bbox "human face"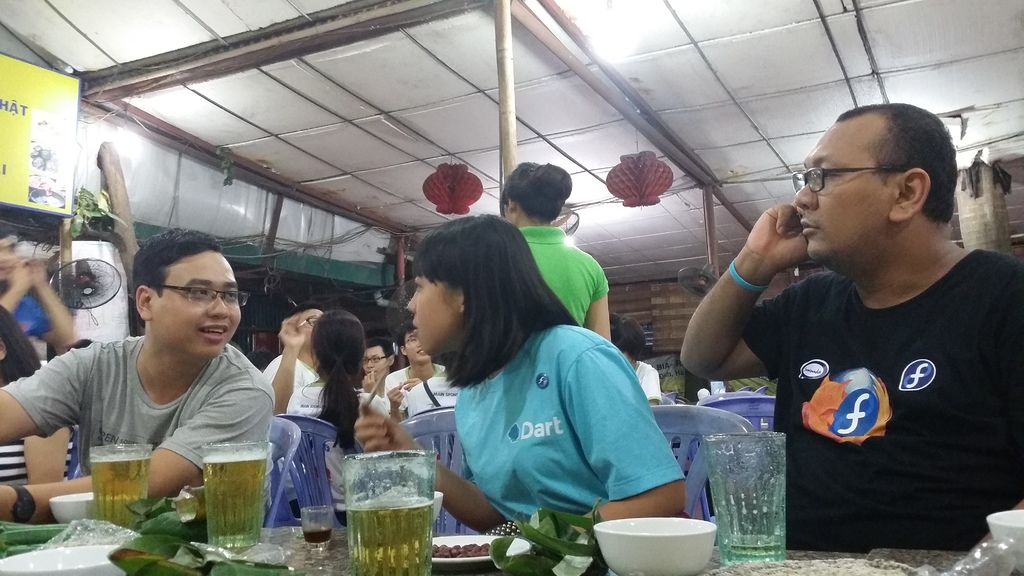
box=[144, 246, 243, 359]
